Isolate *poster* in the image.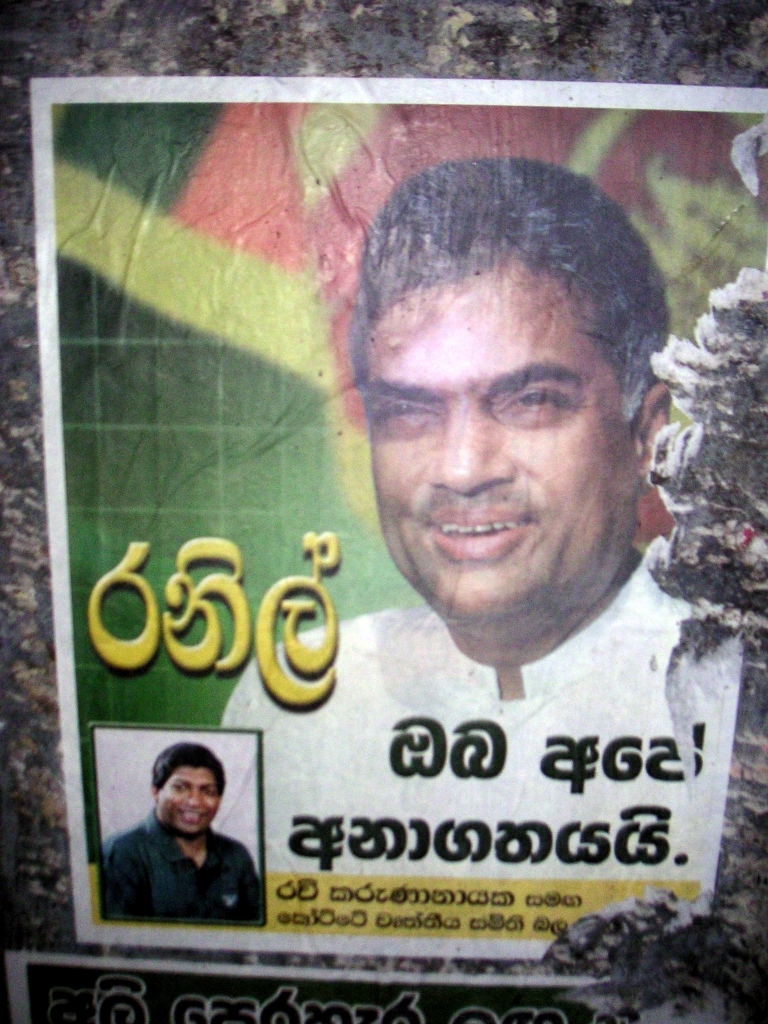
Isolated region: {"left": 34, "top": 78, "right": 766, "bottom": 945}.
